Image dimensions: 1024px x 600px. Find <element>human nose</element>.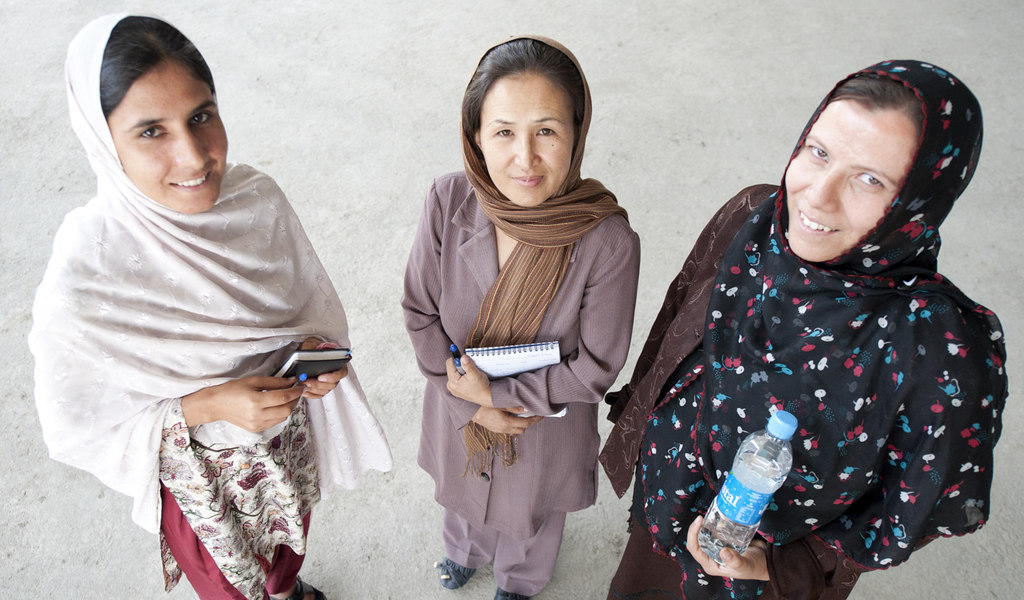
rect(805, 166, 841, 212).
